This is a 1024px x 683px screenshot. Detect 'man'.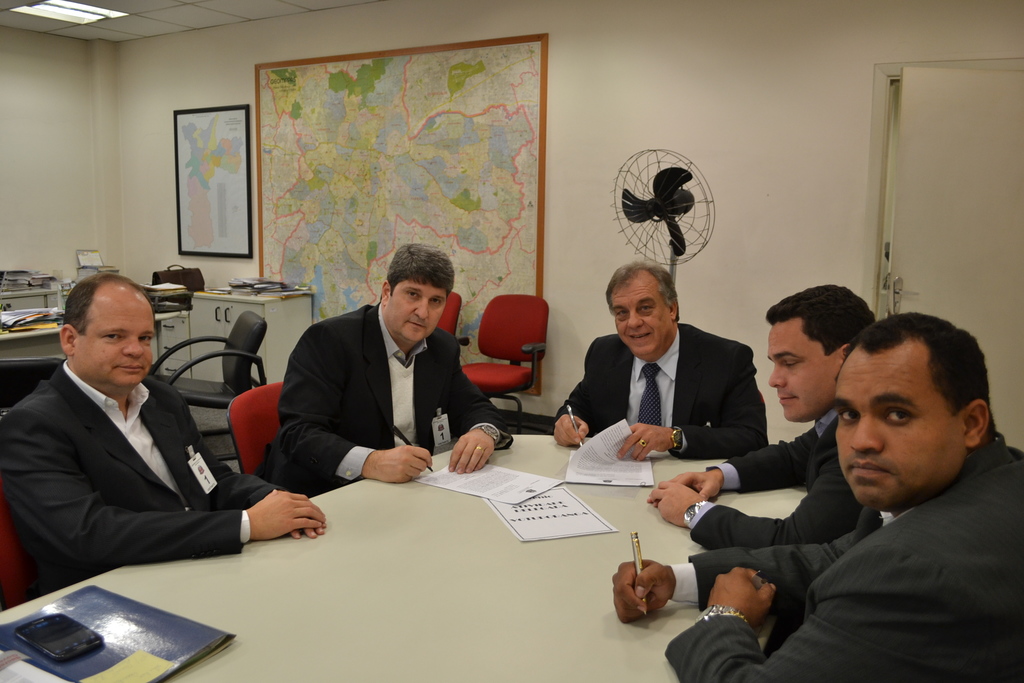
(646,284,876,551).
